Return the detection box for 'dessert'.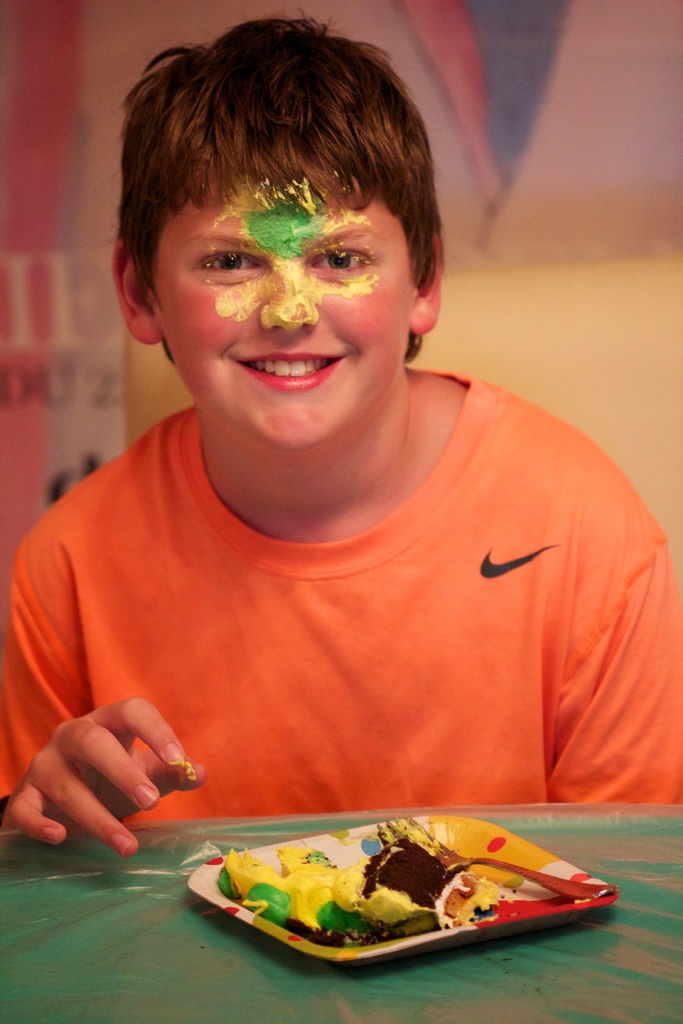
pyautogui.locateOnScreen(194, 833, 604, 977).
